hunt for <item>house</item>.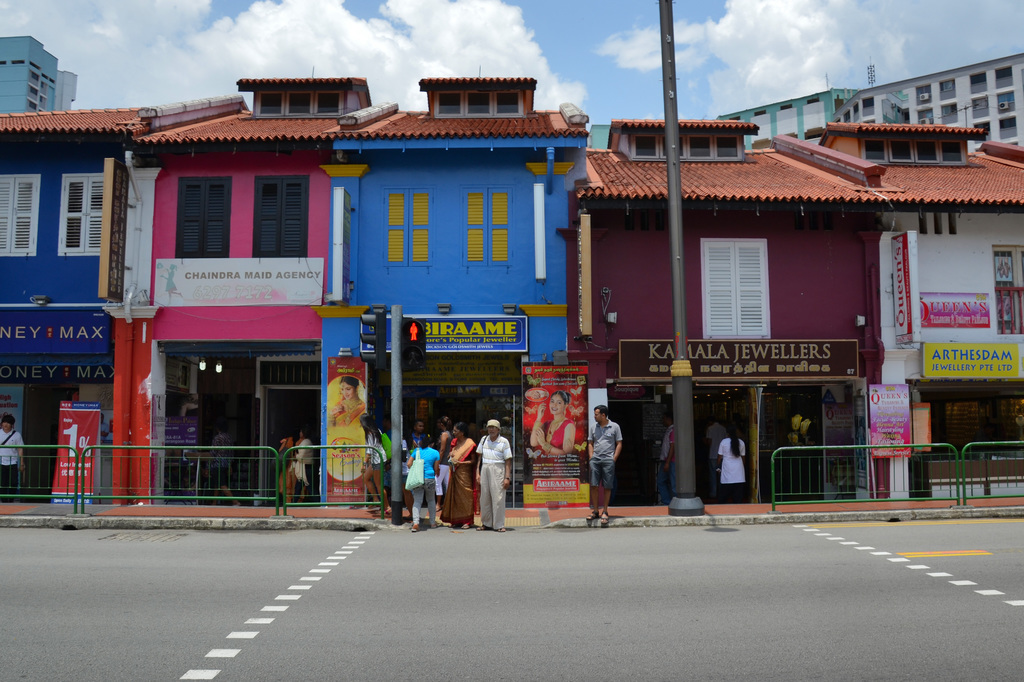
Hunted down at {"left": 0, "top": 62, "right": 1023, "bottom": 511}.
